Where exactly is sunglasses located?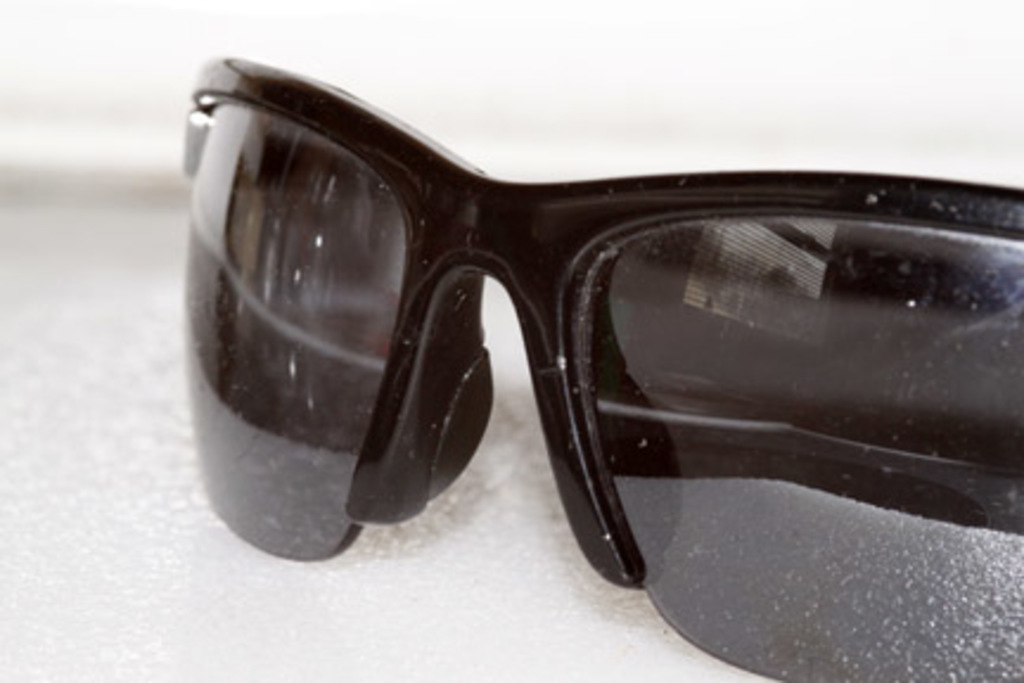
Its bounding box is 161/43/1022/681.
